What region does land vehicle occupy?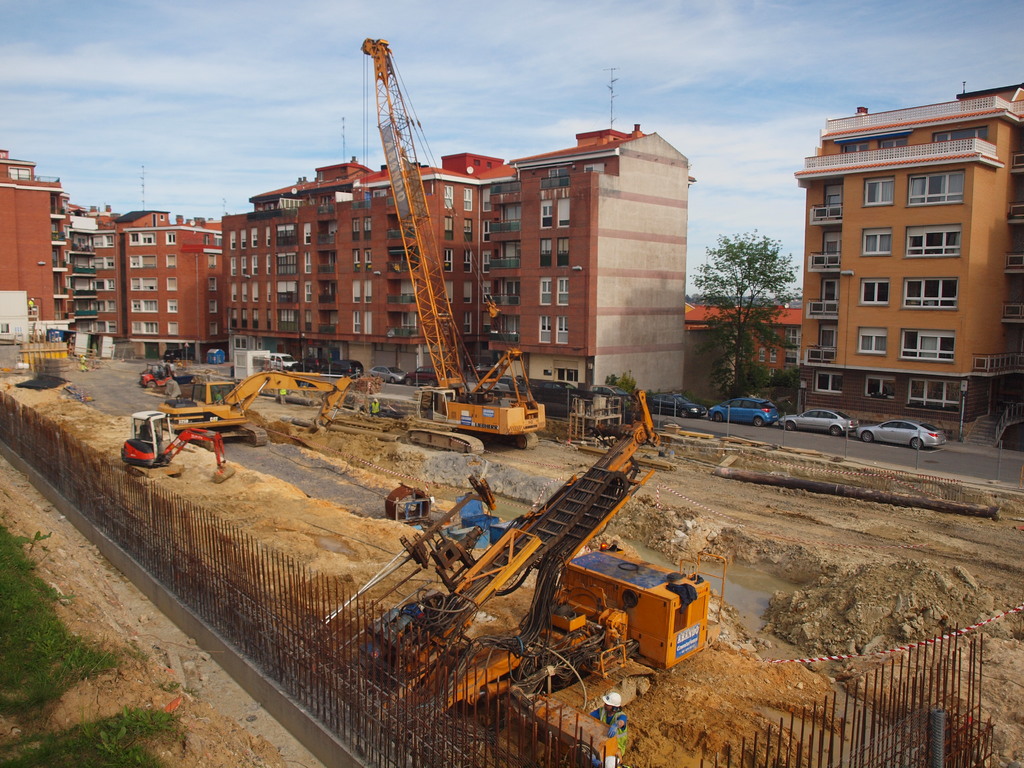
crop(337, 395, 714, 764).
